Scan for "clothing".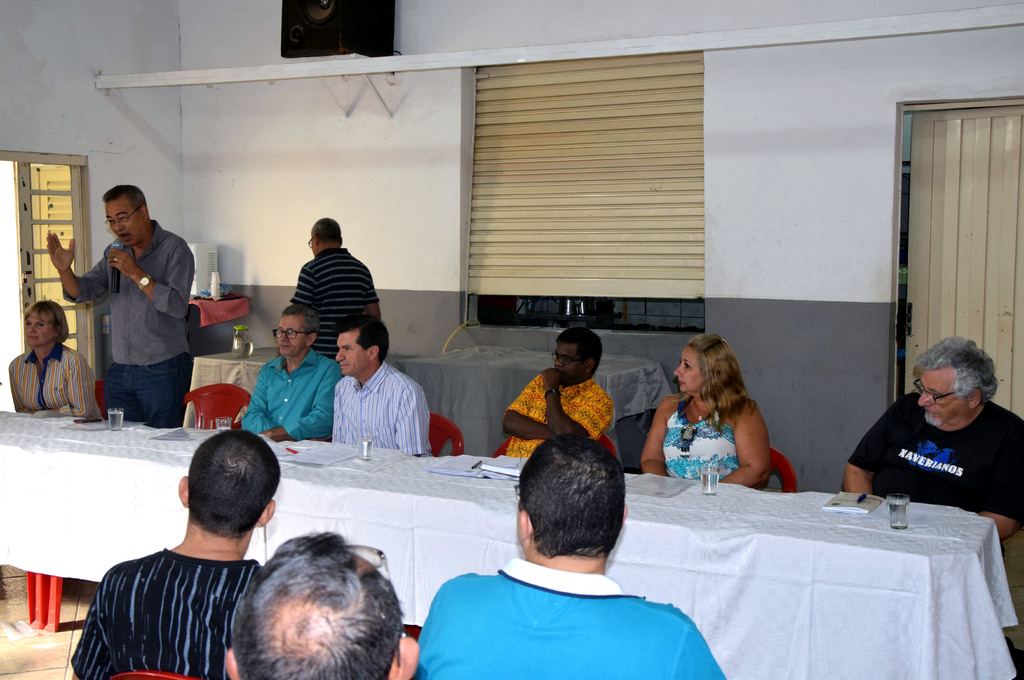
Scan result: locate(407, 564, 732, 672).
